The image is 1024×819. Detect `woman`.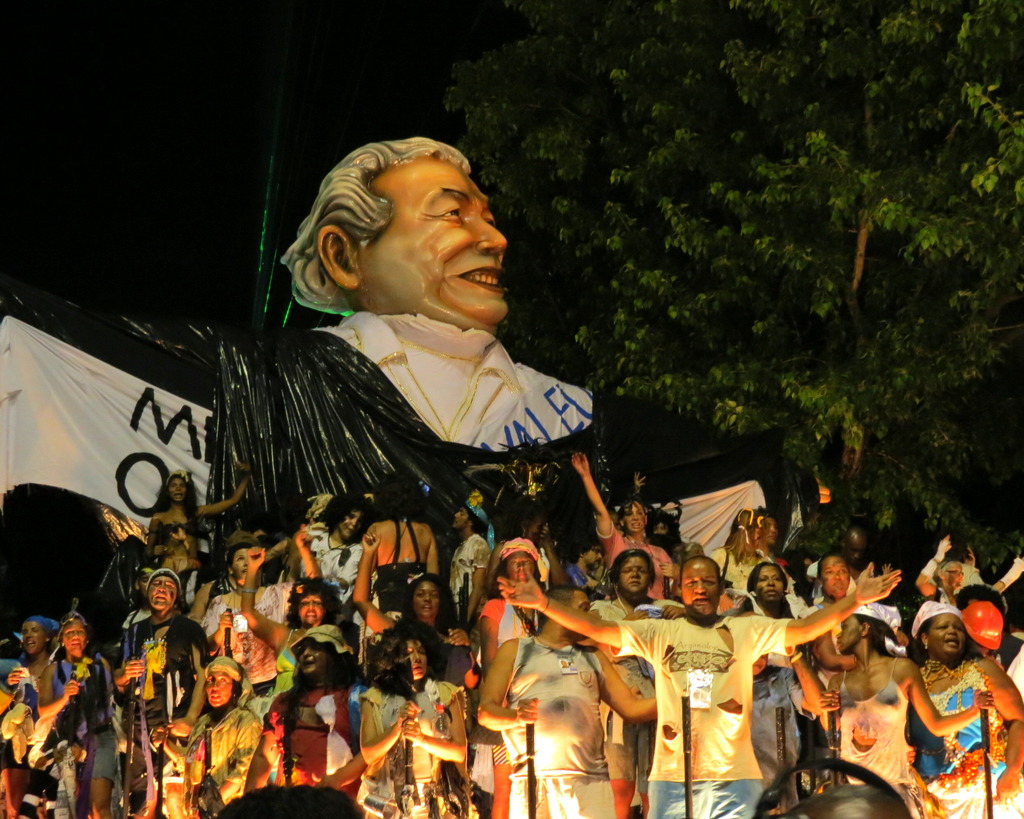
Detection: bbox=(9, 621, 58, 712).
